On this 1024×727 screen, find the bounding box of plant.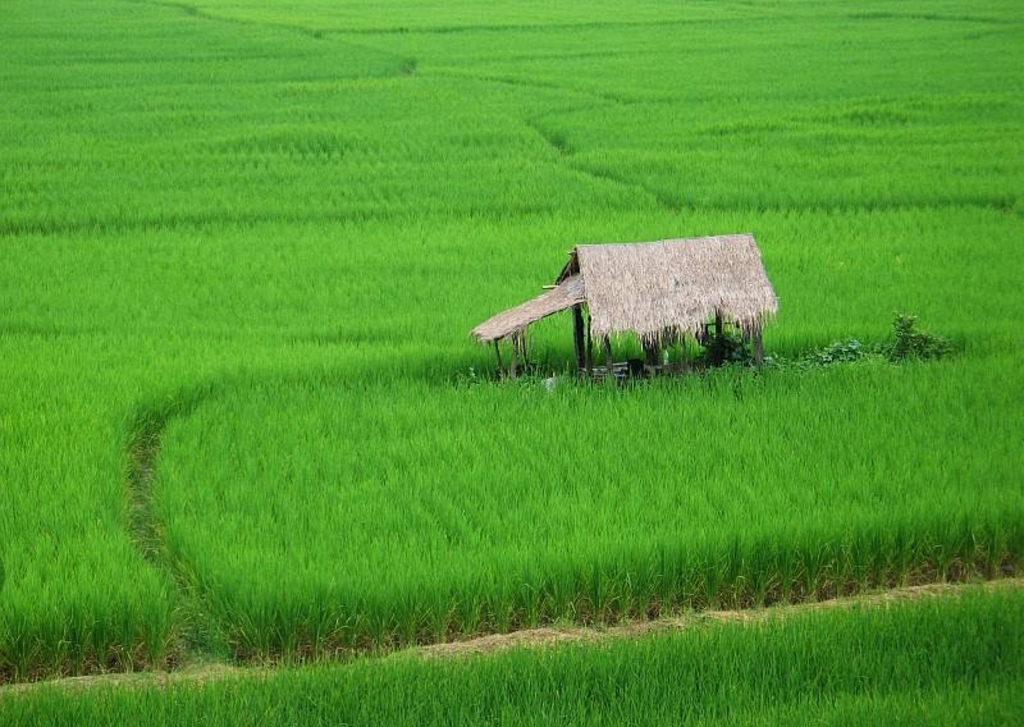
Bounding box: pyautogui.locateOnScreen(892, 310, 928, 364).
